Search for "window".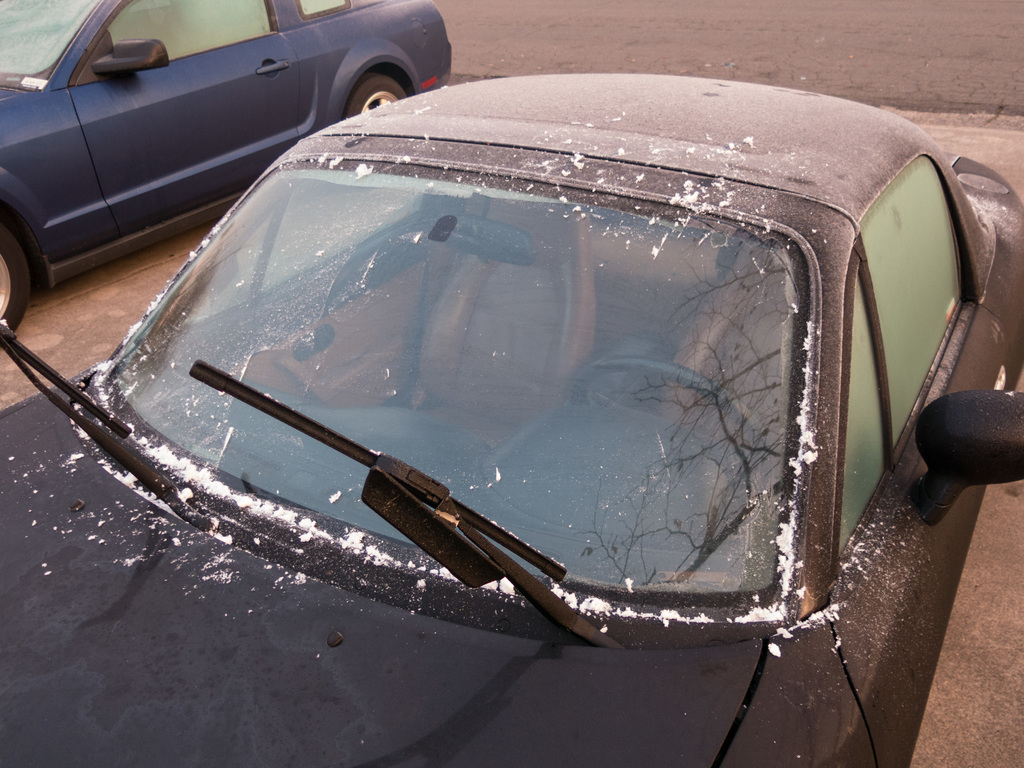
Found at select_region(100, 154, 796, 597).
